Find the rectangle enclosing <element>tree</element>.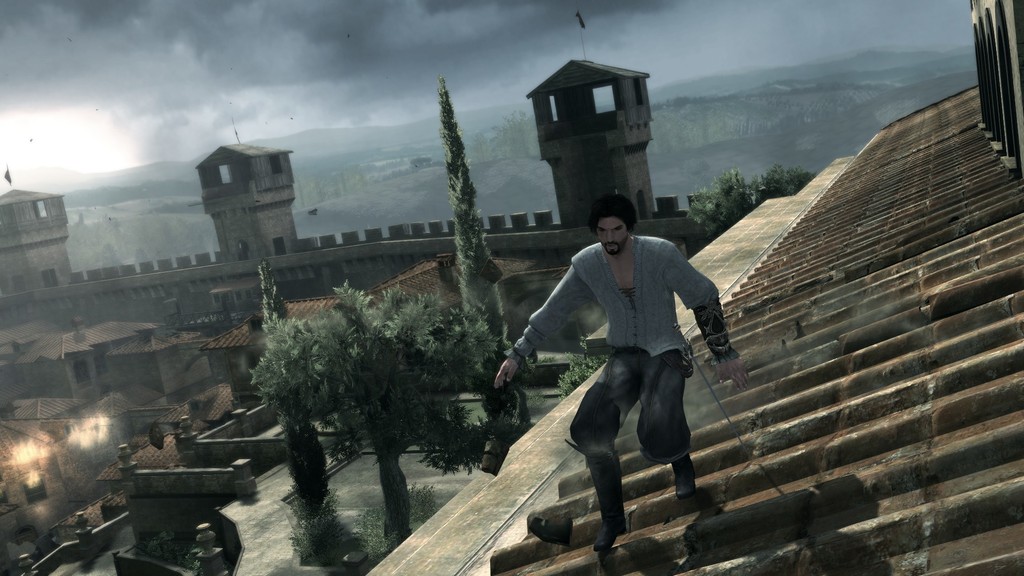
{"x1": 243, "y1": 277, "x2": 503, "y2": 541}.
